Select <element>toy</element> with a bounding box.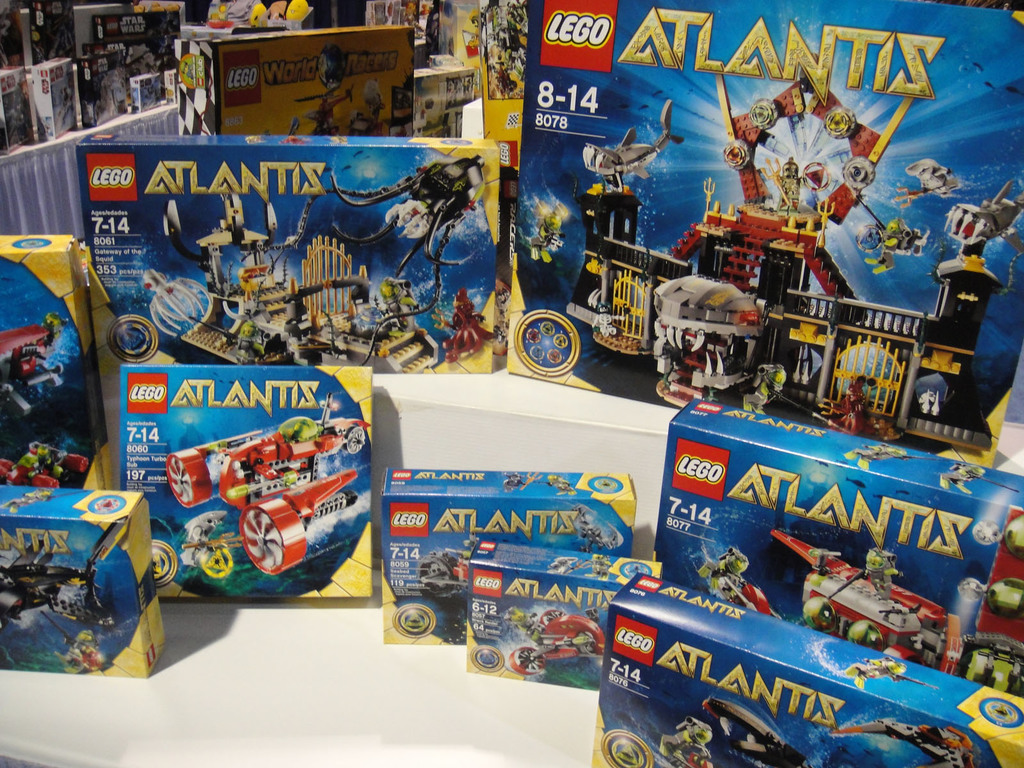
506 605 609 677.
